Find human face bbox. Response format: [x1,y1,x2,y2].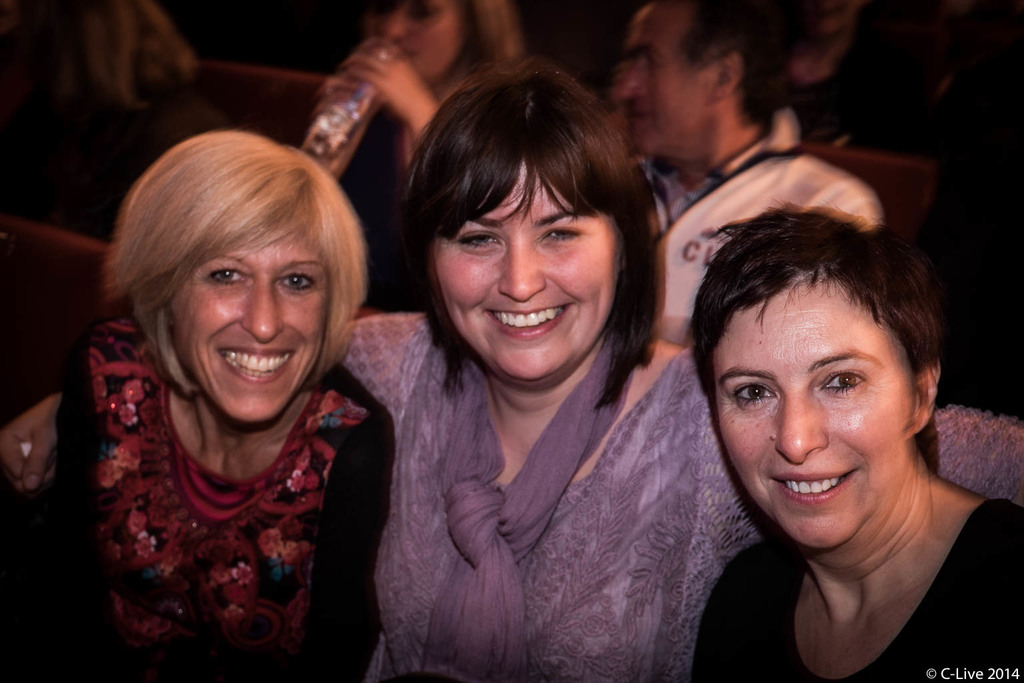
[368,0,467,81].
